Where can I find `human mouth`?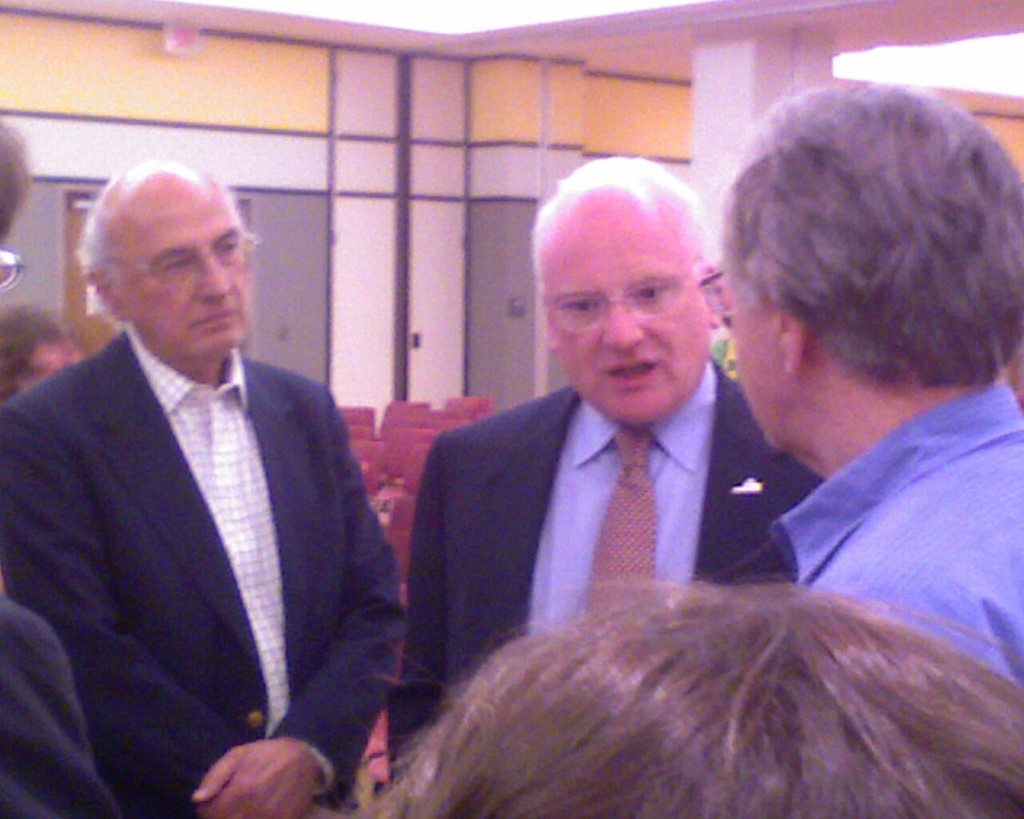
You can find it at {"left": 190, "top": 306, "right": 242, "bottom": 338}.
